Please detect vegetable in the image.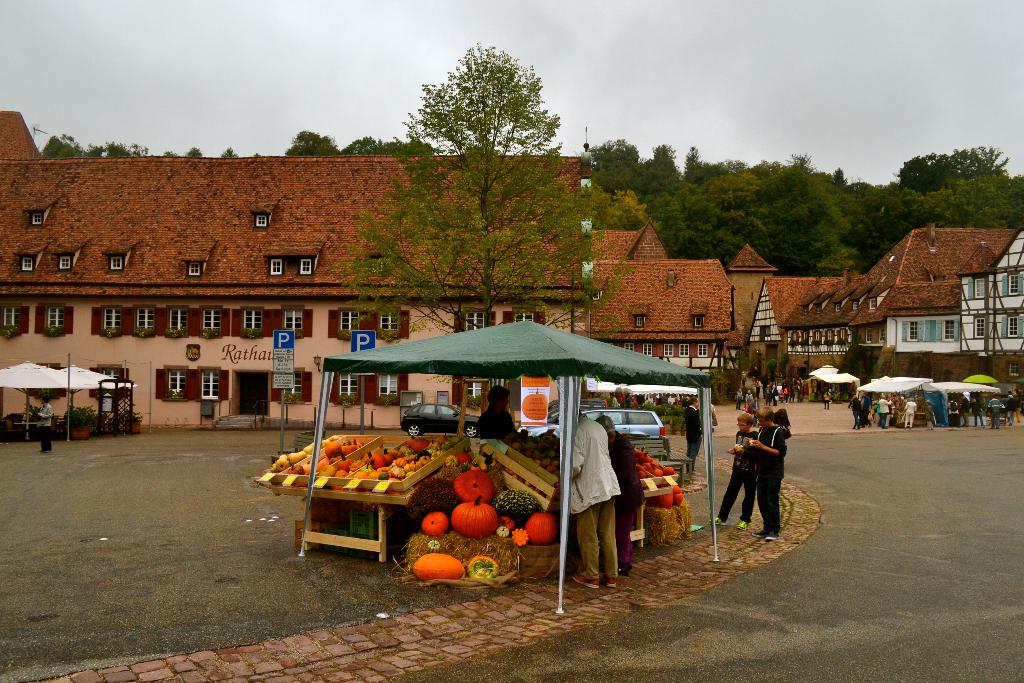
l=465, t=555, r=499, b=580.
